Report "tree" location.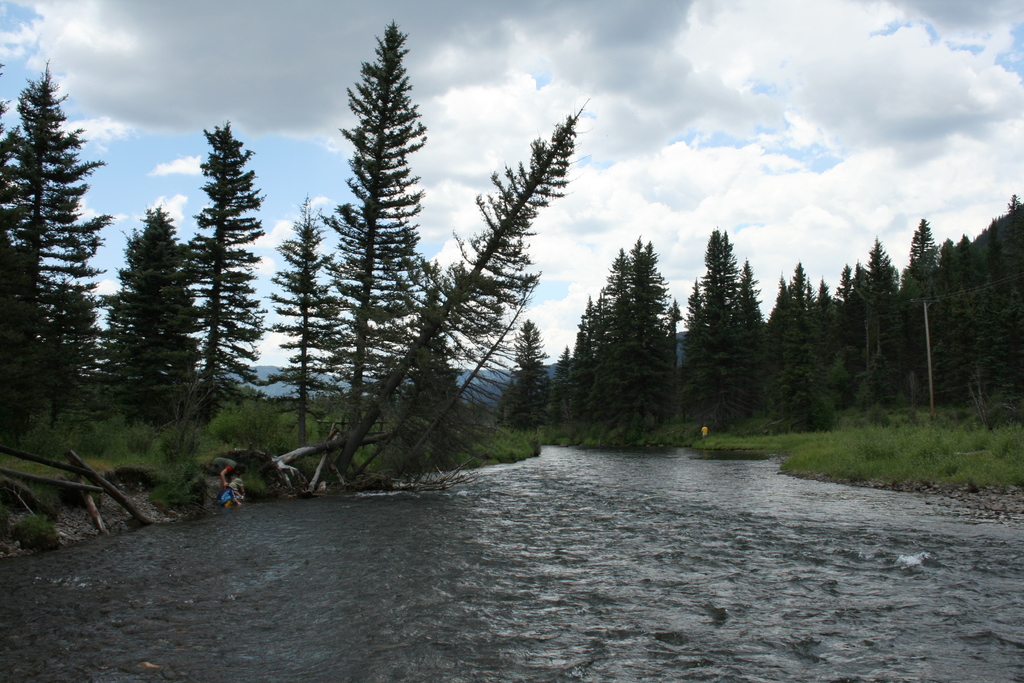
Report: pyautogui.locateOnScreen(261, 199, 370, 433).
